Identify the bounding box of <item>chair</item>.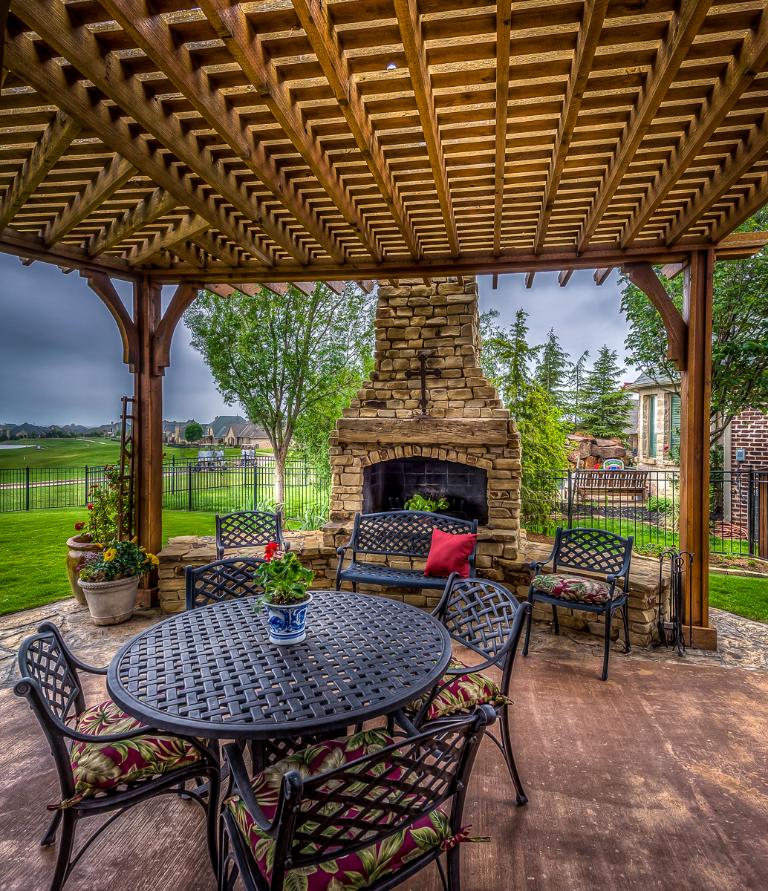
bbox(218, 706, 497, 888).
